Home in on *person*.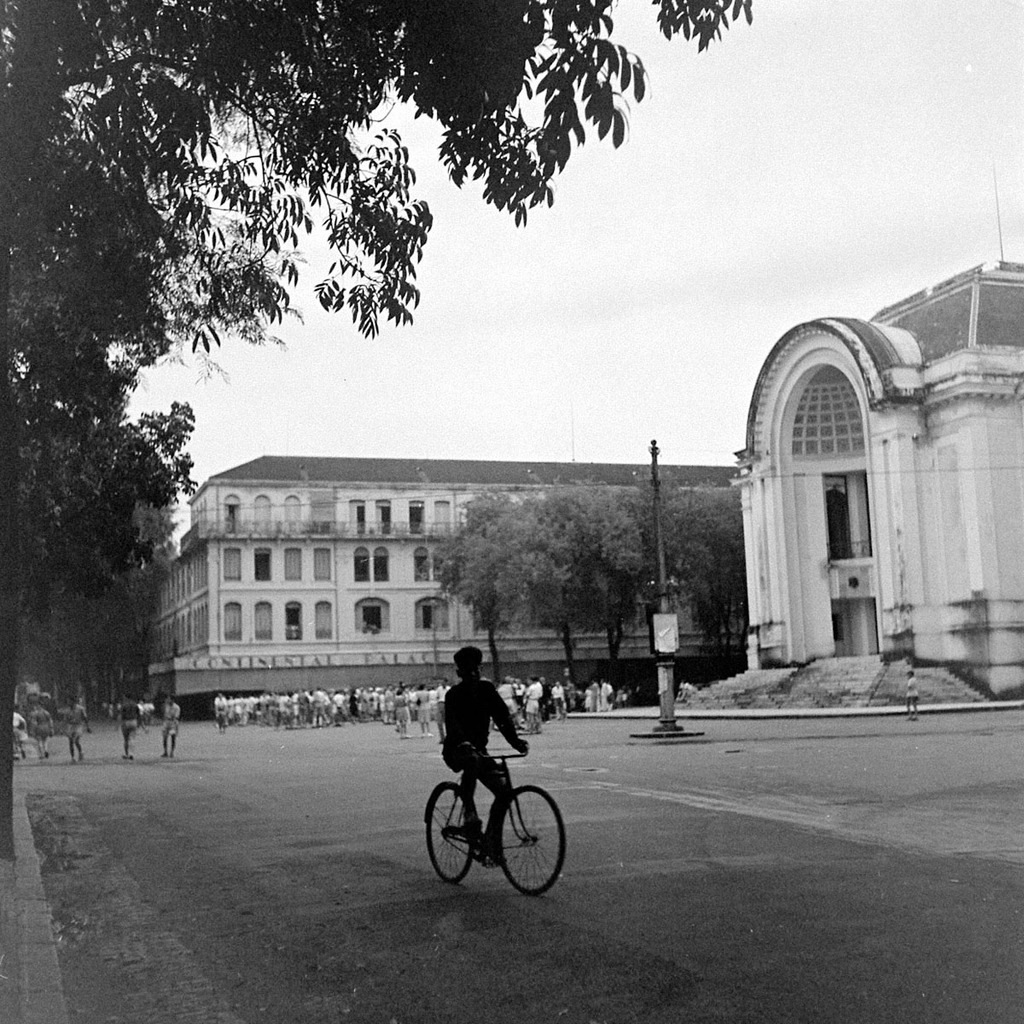
Homed in at Rect(62, 688, 92, 767).
